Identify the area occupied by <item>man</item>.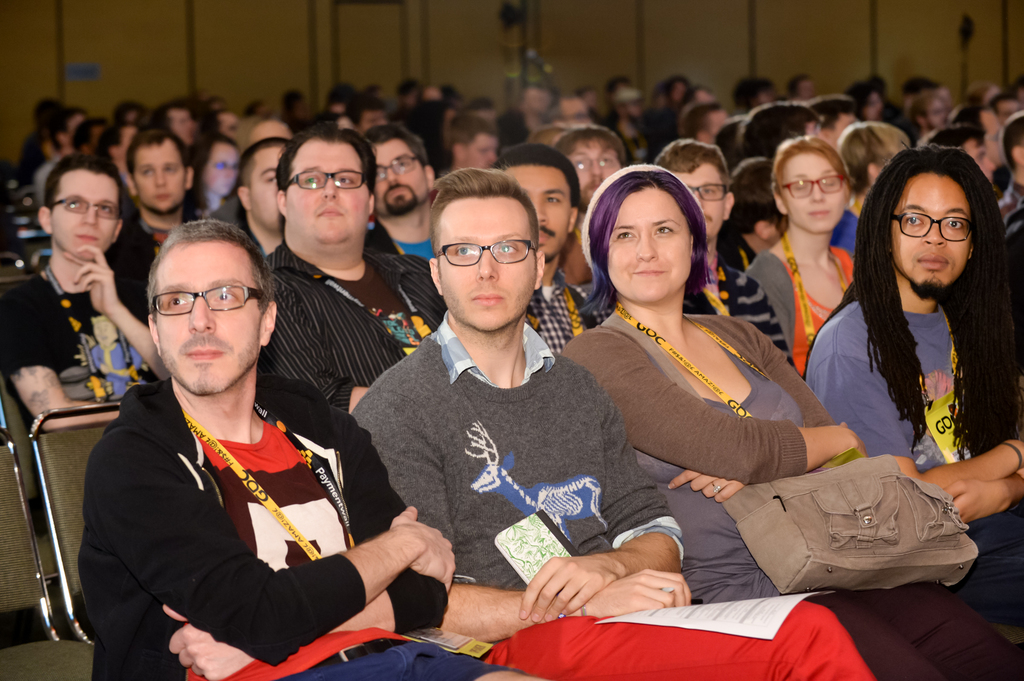
Area: [left=256, top=127, right=445, bottom=413].
